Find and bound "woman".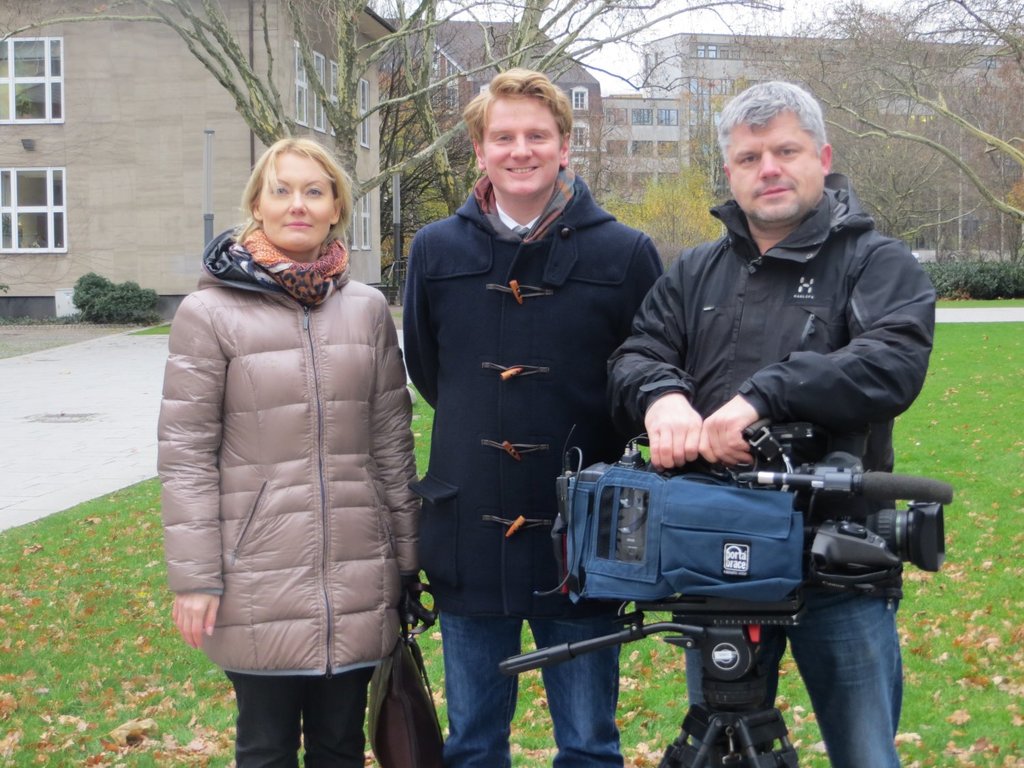
Bound: pyautogui.locateOnScreen(161, 127, 429, 767).
